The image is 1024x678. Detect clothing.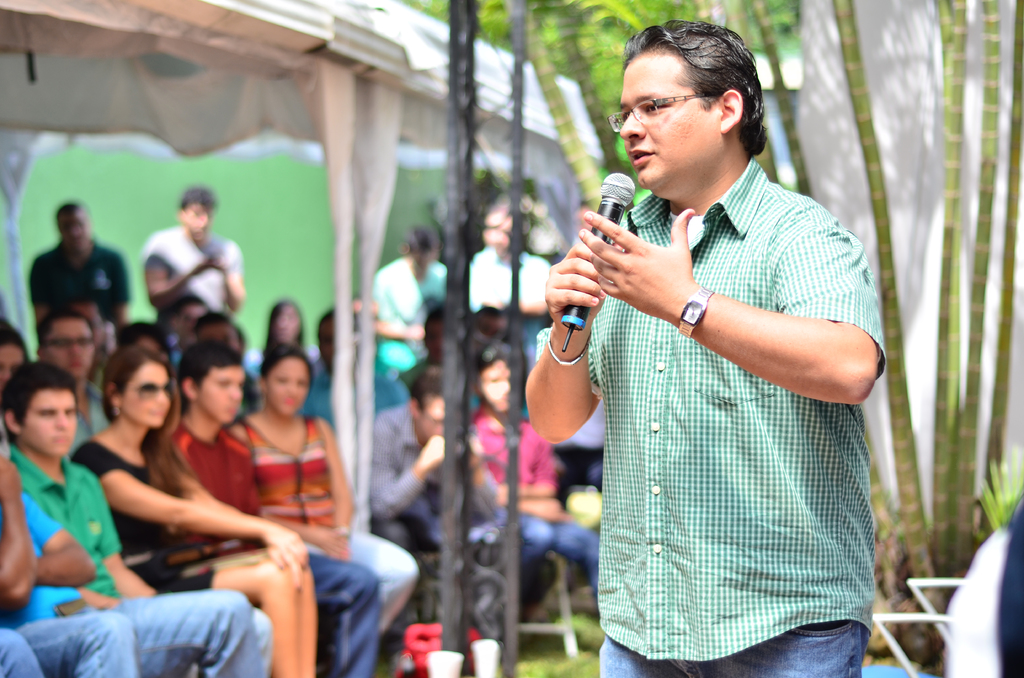
Detection: {"left": 63, "top": 368, "right": 115, "bottom": 433}.
